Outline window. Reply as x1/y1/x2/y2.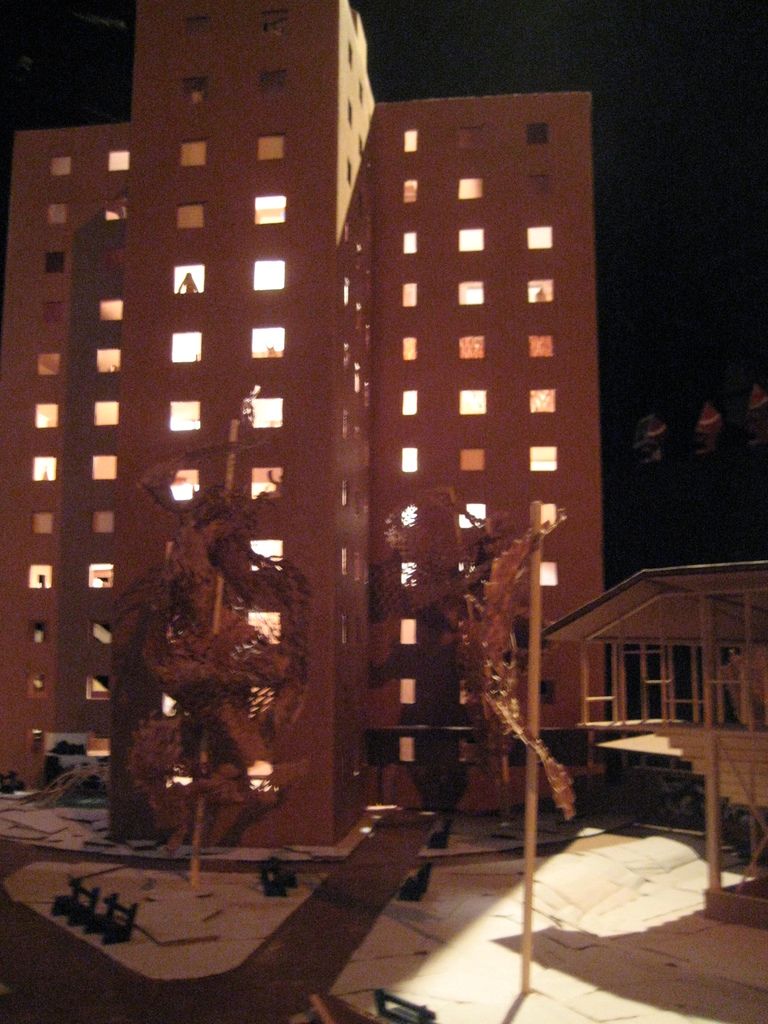
106/196/127/223.
